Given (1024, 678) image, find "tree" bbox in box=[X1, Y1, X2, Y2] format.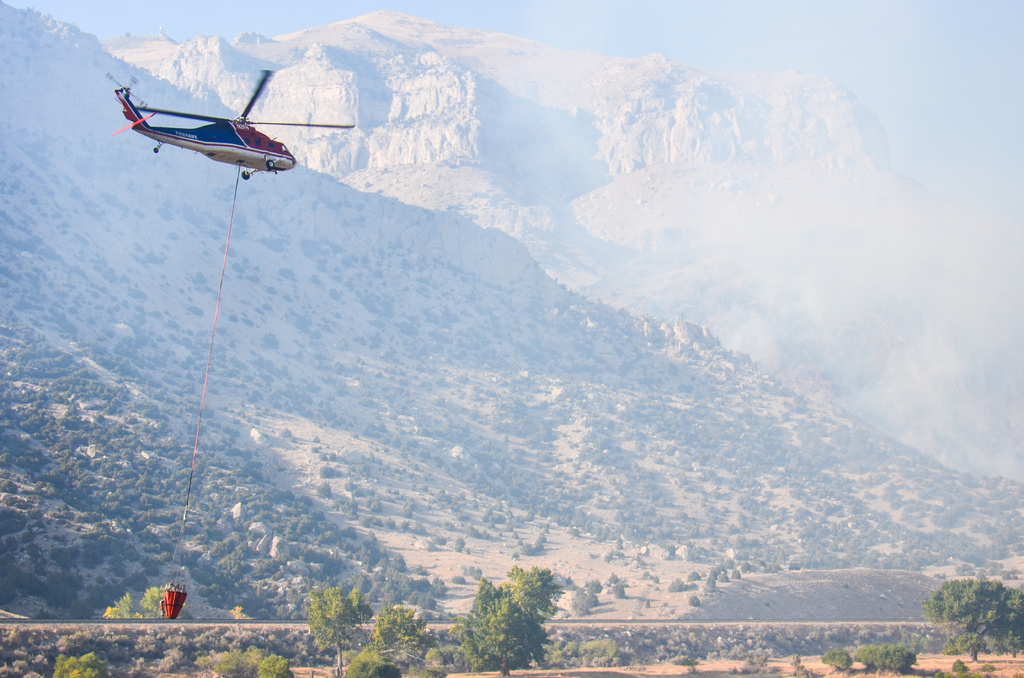
box=[704, 577, 719, 589].
